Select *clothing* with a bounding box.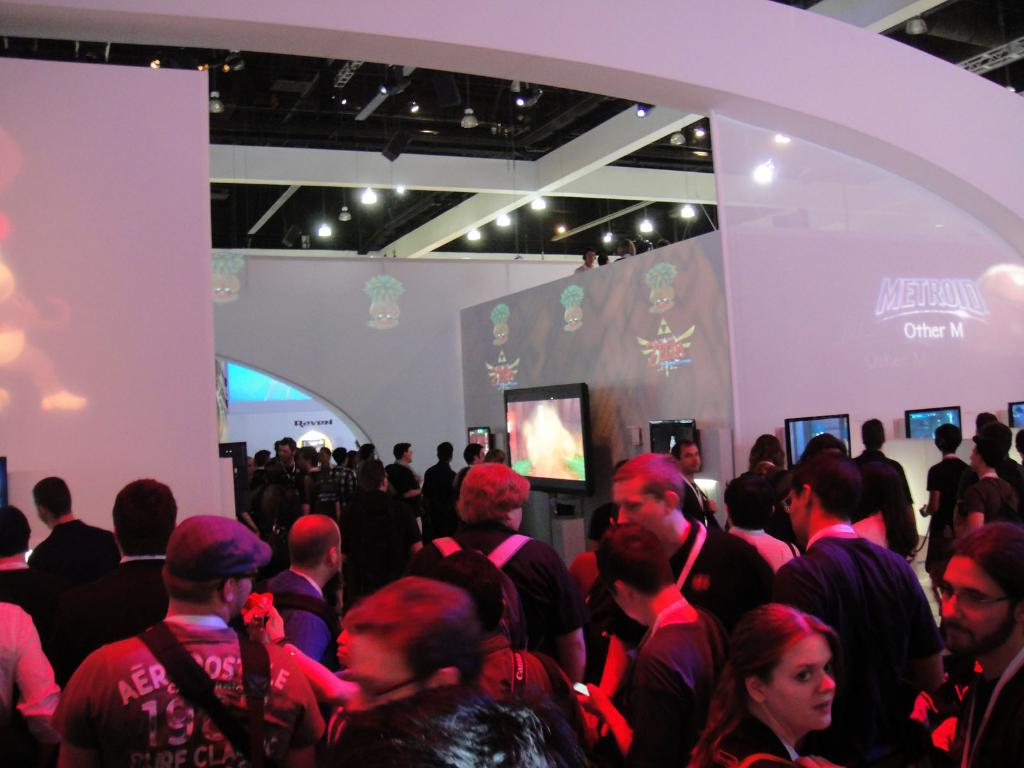
(57,579,282,753).
